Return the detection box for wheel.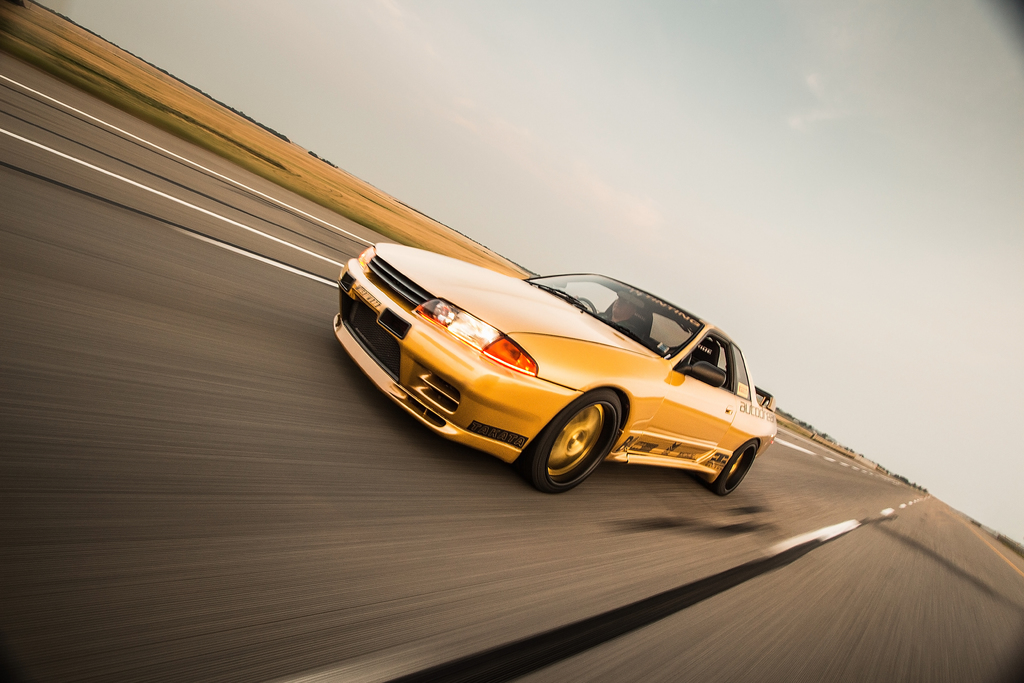
region(539, 399, 622, 482).
